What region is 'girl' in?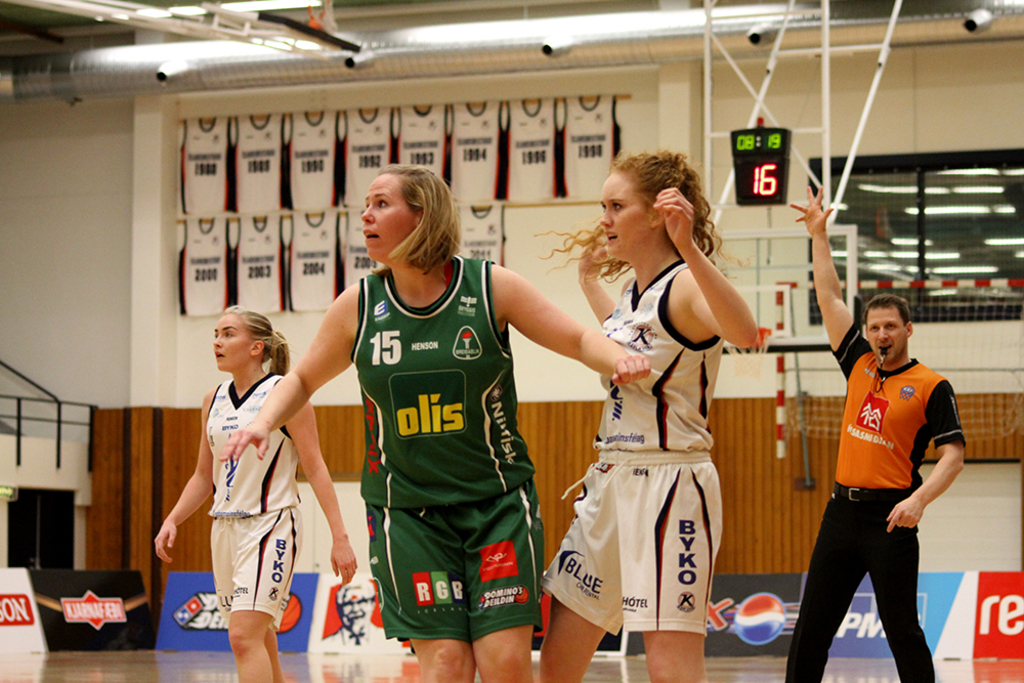
[x1=157, y1=304, x2=357, y2=682].
